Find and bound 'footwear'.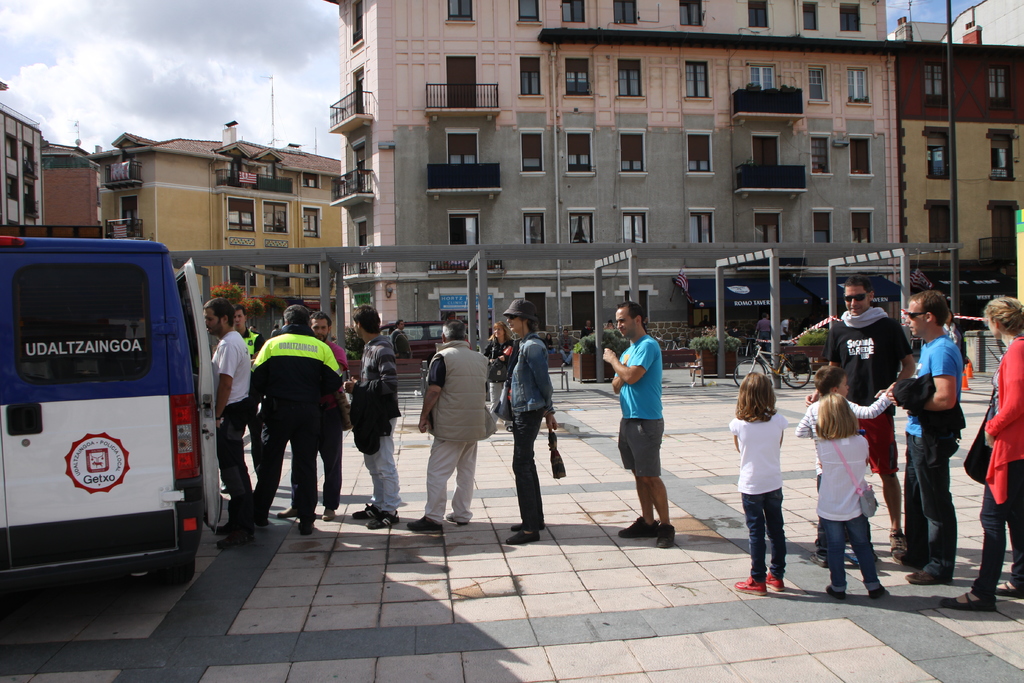
Bound: rect(221, 477, 228, 497).
